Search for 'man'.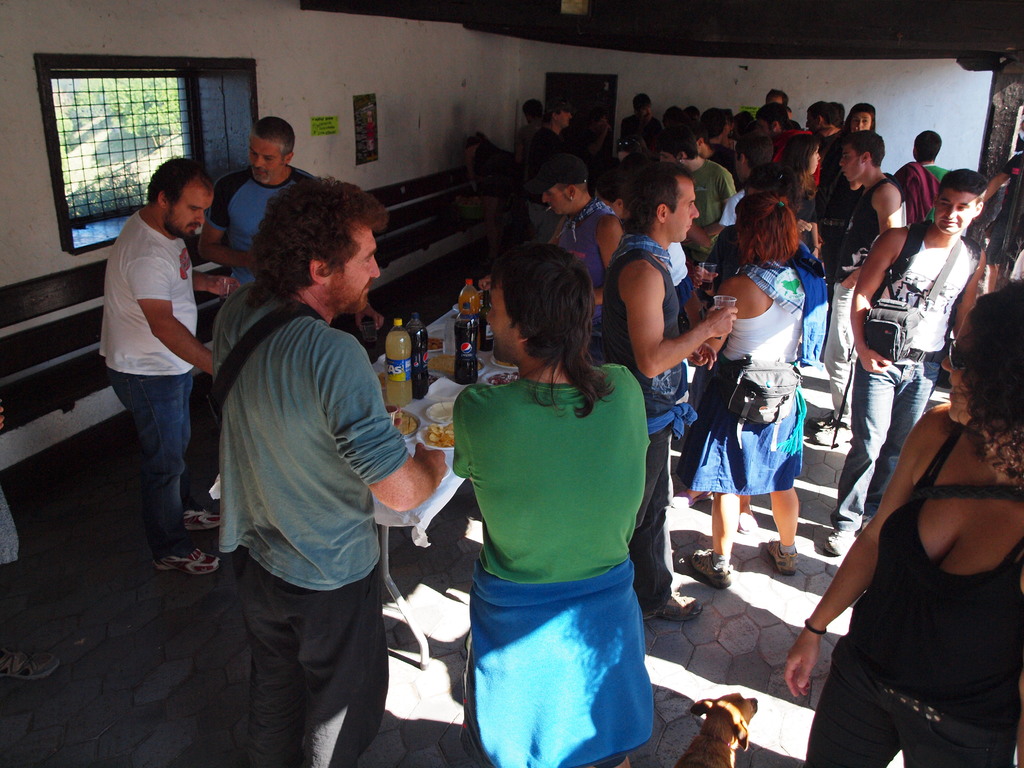
Found at bbox=(196, 114, 320, 289).
